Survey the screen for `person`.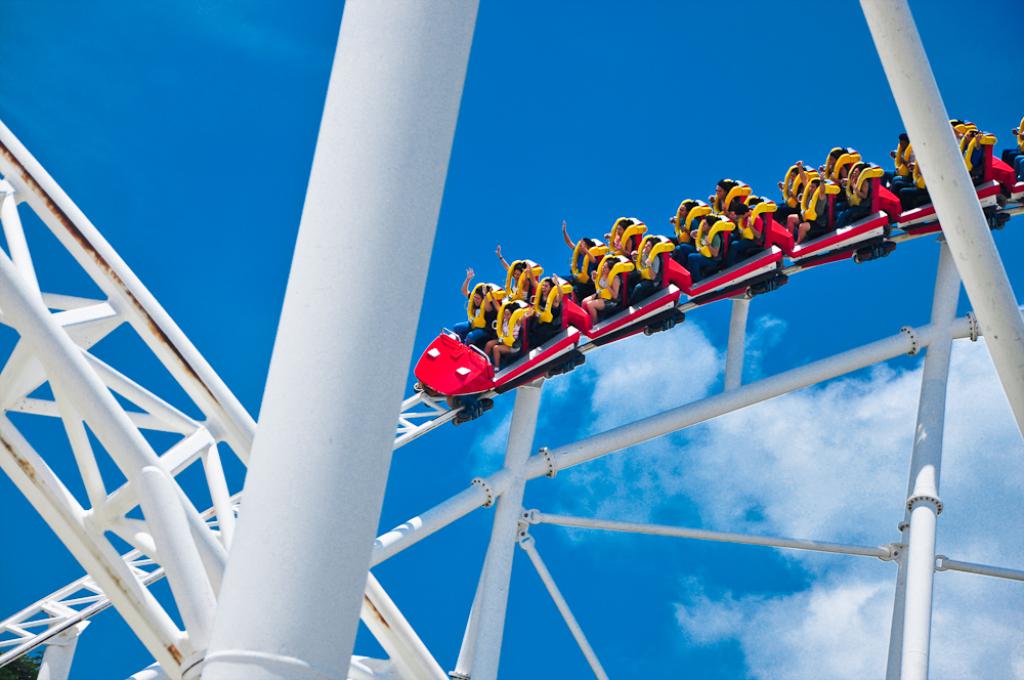
Survey found: Rect(467, 111, 993, 375).
